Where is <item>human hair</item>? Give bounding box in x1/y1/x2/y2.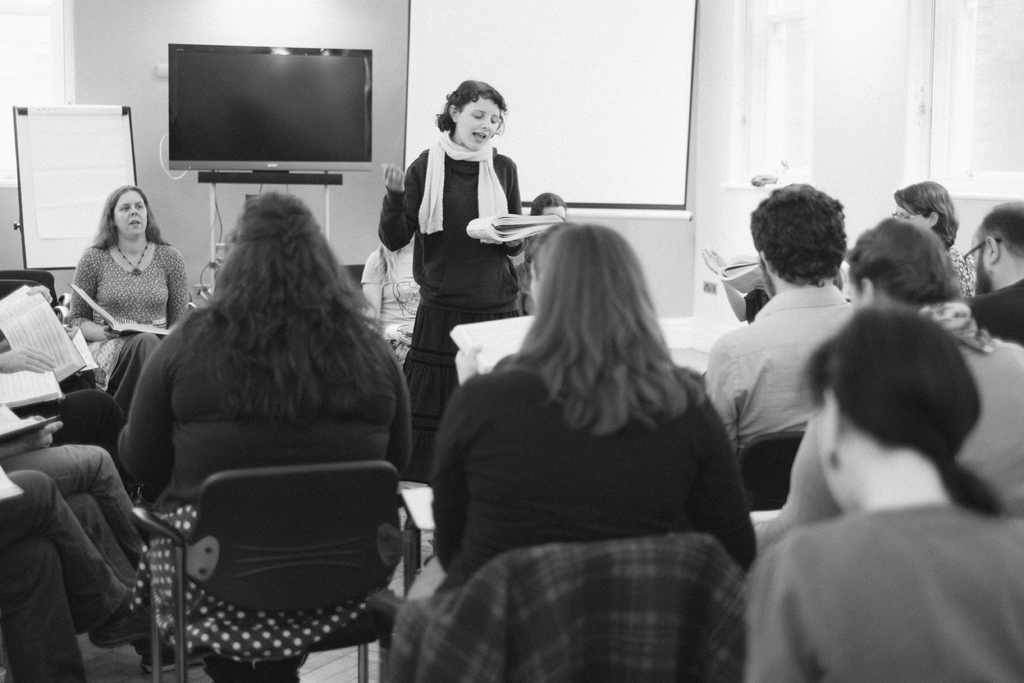
892/180/961/245.
